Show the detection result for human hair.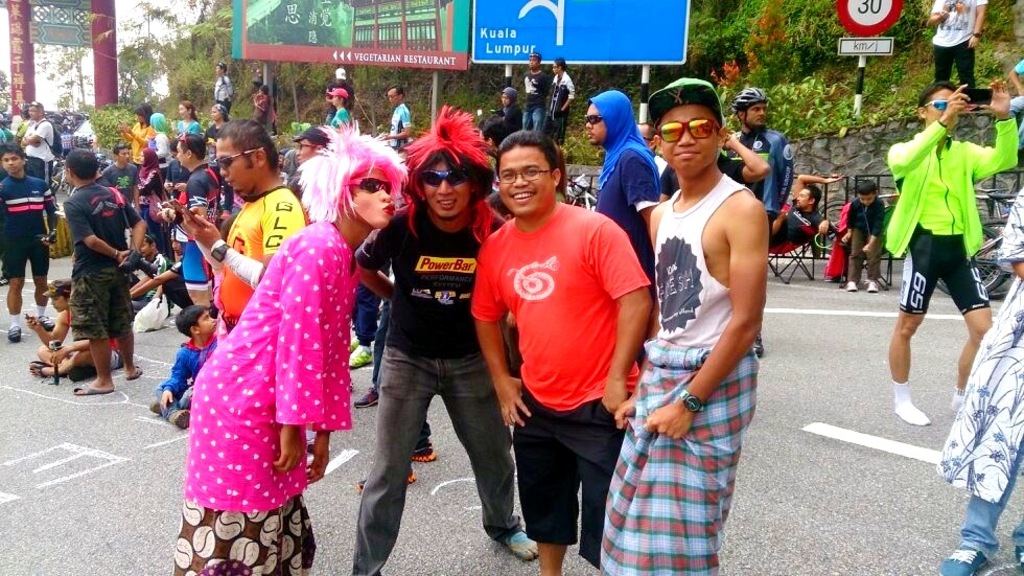
[left=177, top=301, right=207, bottom=336].
